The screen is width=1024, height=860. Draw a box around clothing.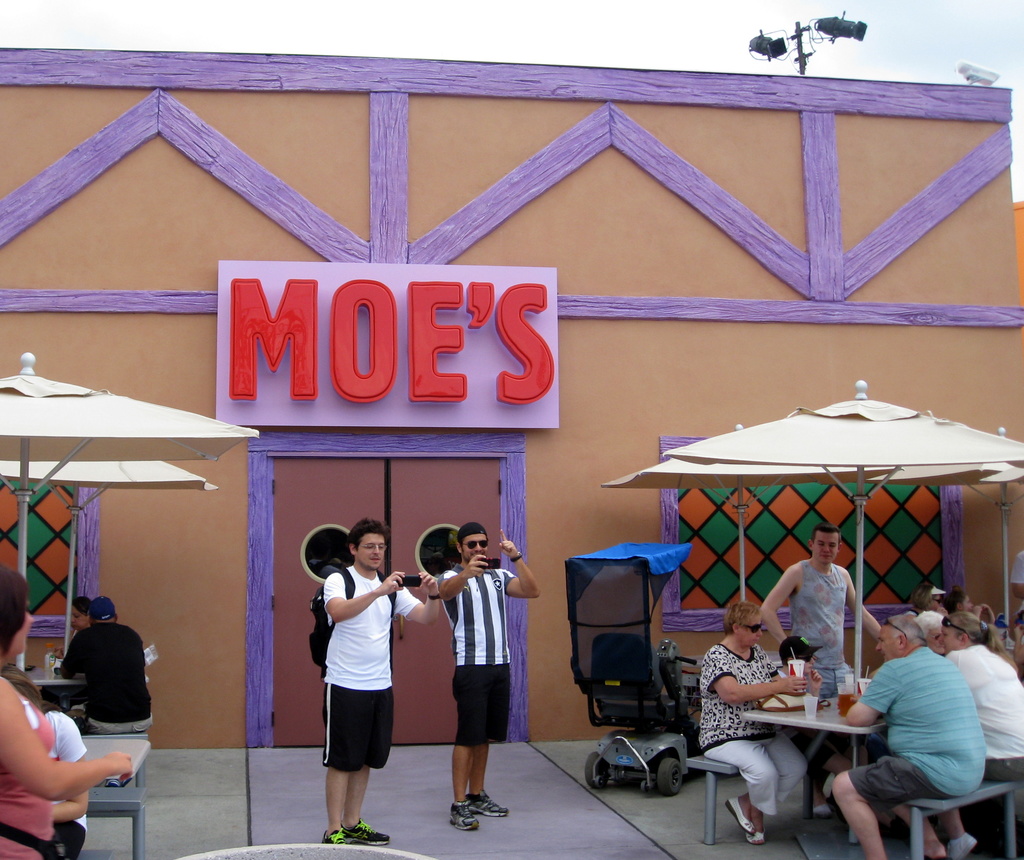
<bbox>0, 682, 47, 859</bbox>.
